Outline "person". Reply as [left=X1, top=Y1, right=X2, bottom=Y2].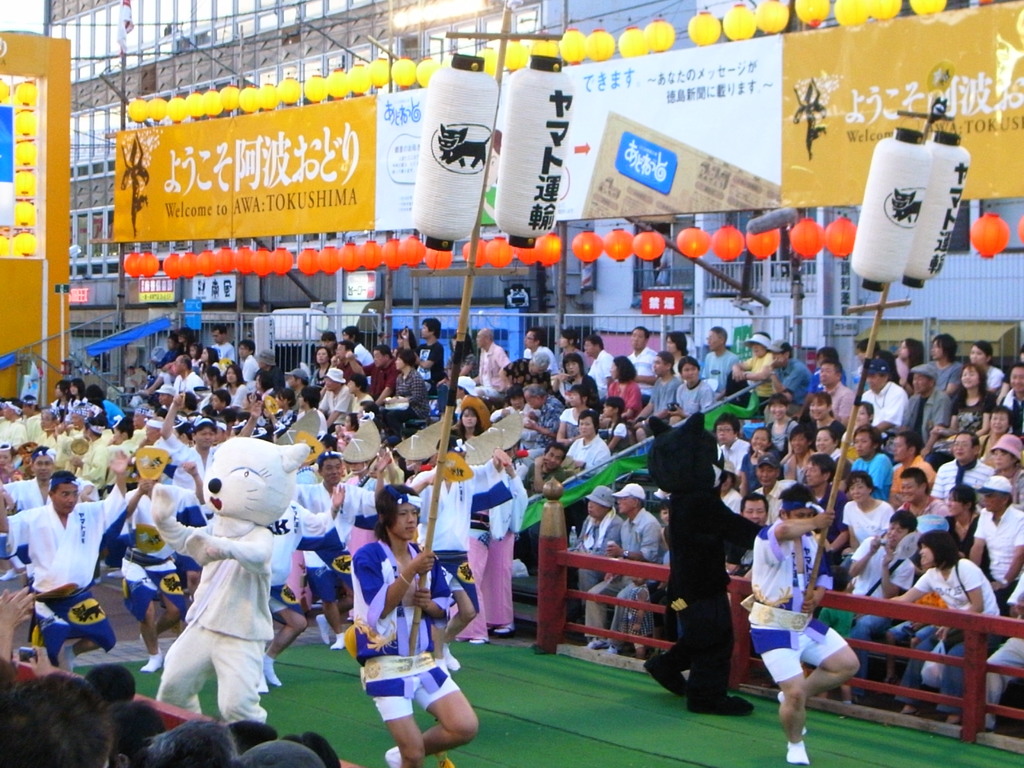
[left=520, top=323, right=554, bottom=381].
